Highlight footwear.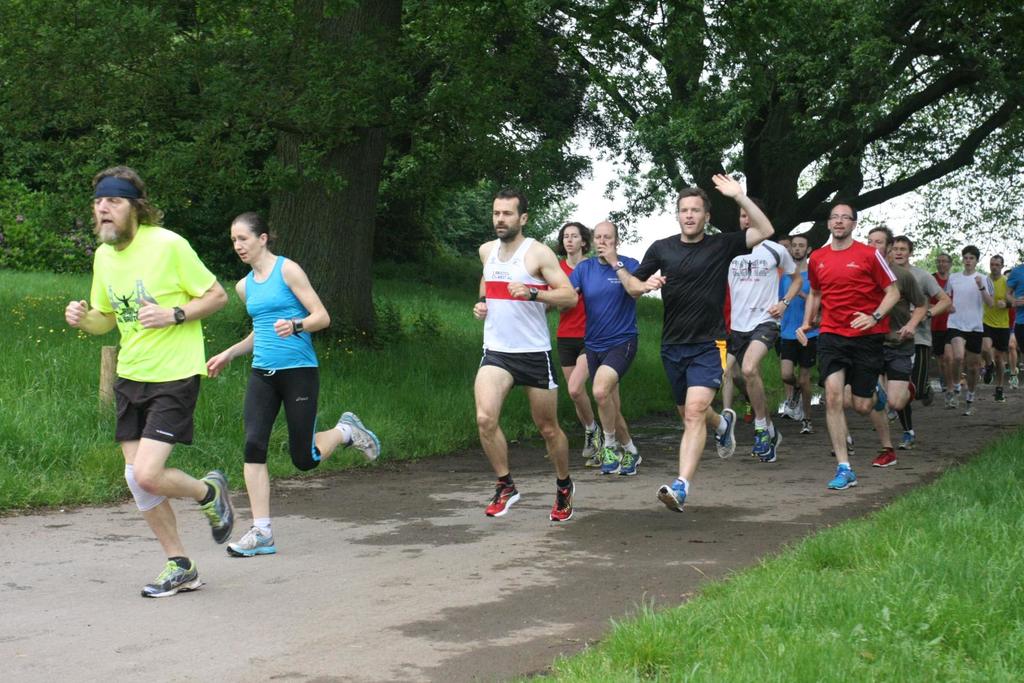
Highlighted region: [483, 484, 519, 519].
